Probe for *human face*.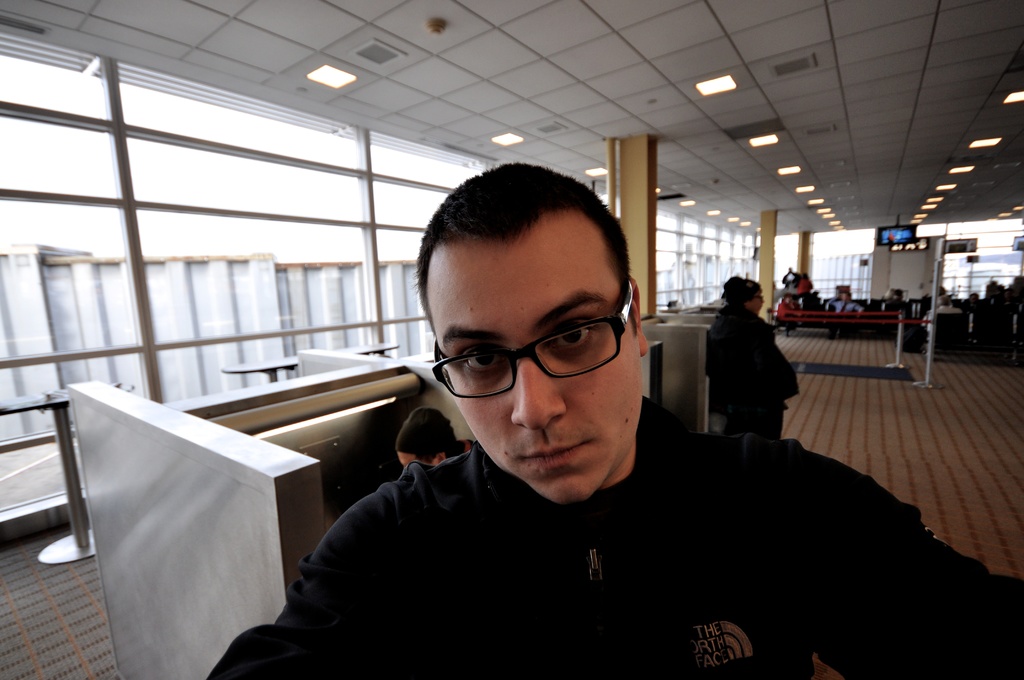
Probe result: crop(422, 213, 648, 508).
